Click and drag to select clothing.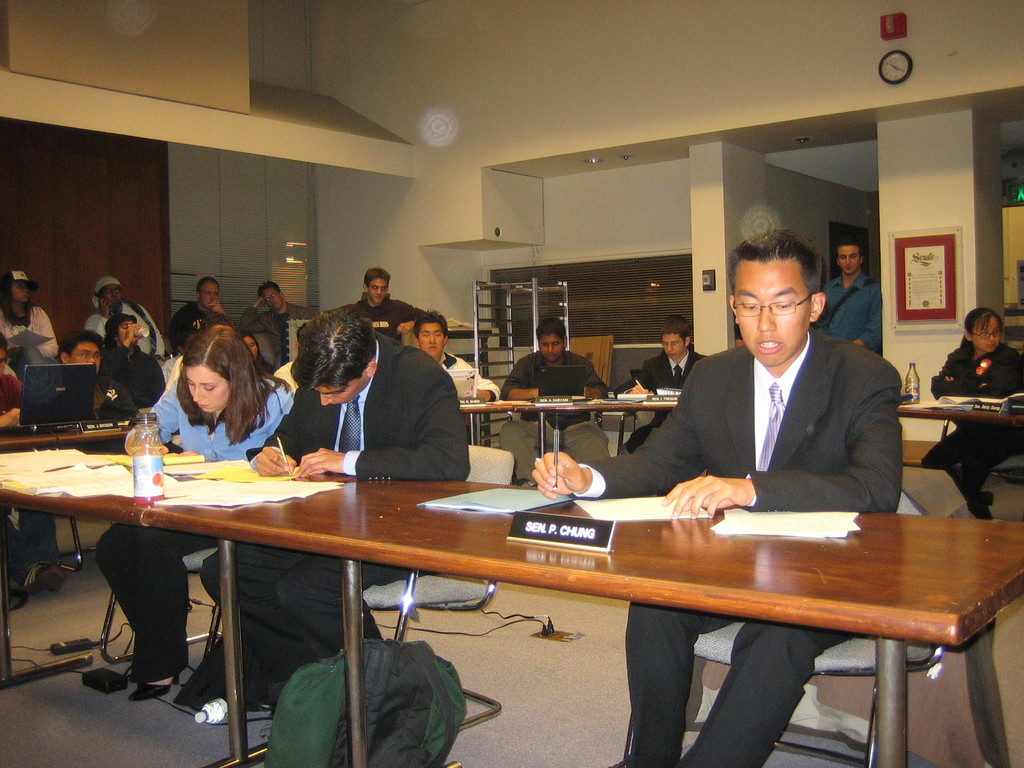
Selection: crop(494, 343, 614, 483).
